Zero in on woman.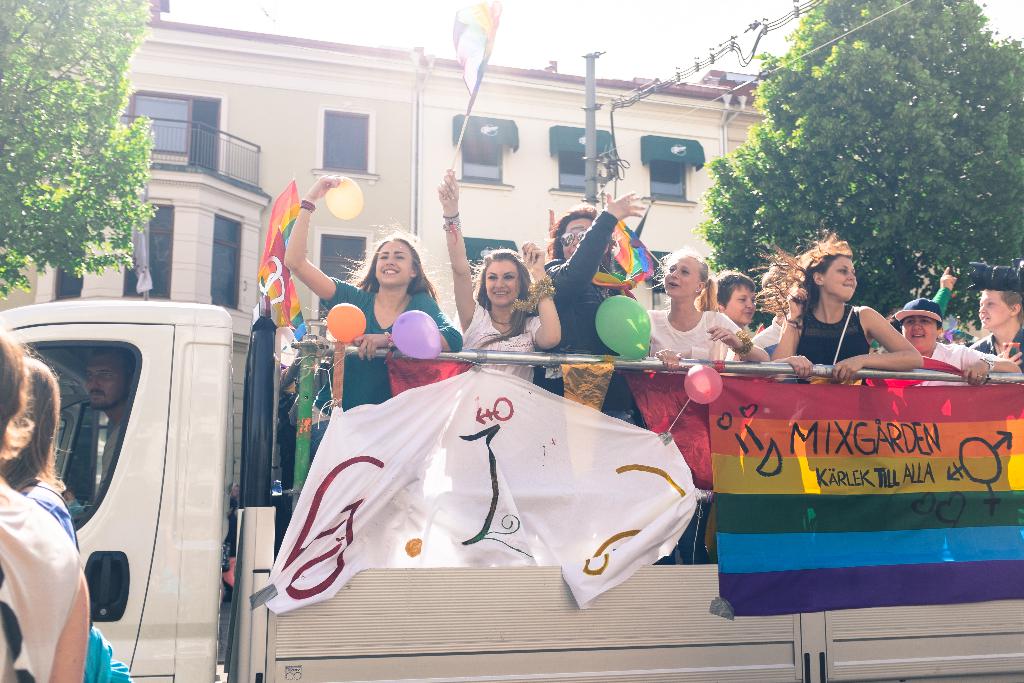
Zeroed in: Rect(778, 243, 921, 386).
